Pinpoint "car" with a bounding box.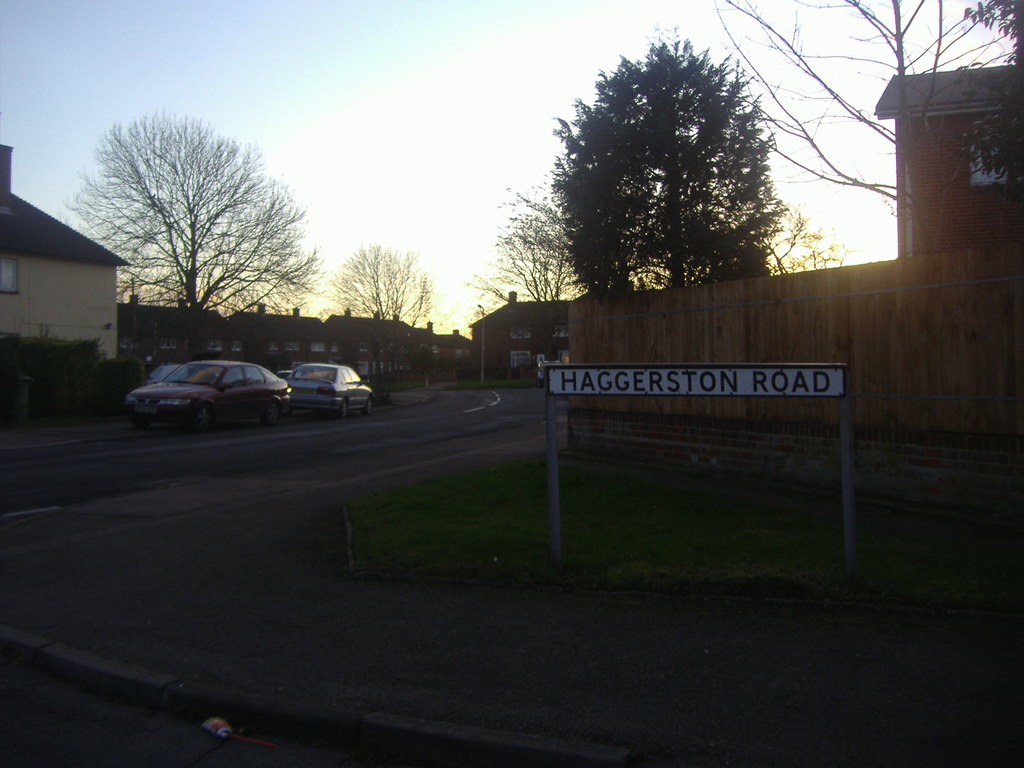
<box>534,360,562,388</box>.
